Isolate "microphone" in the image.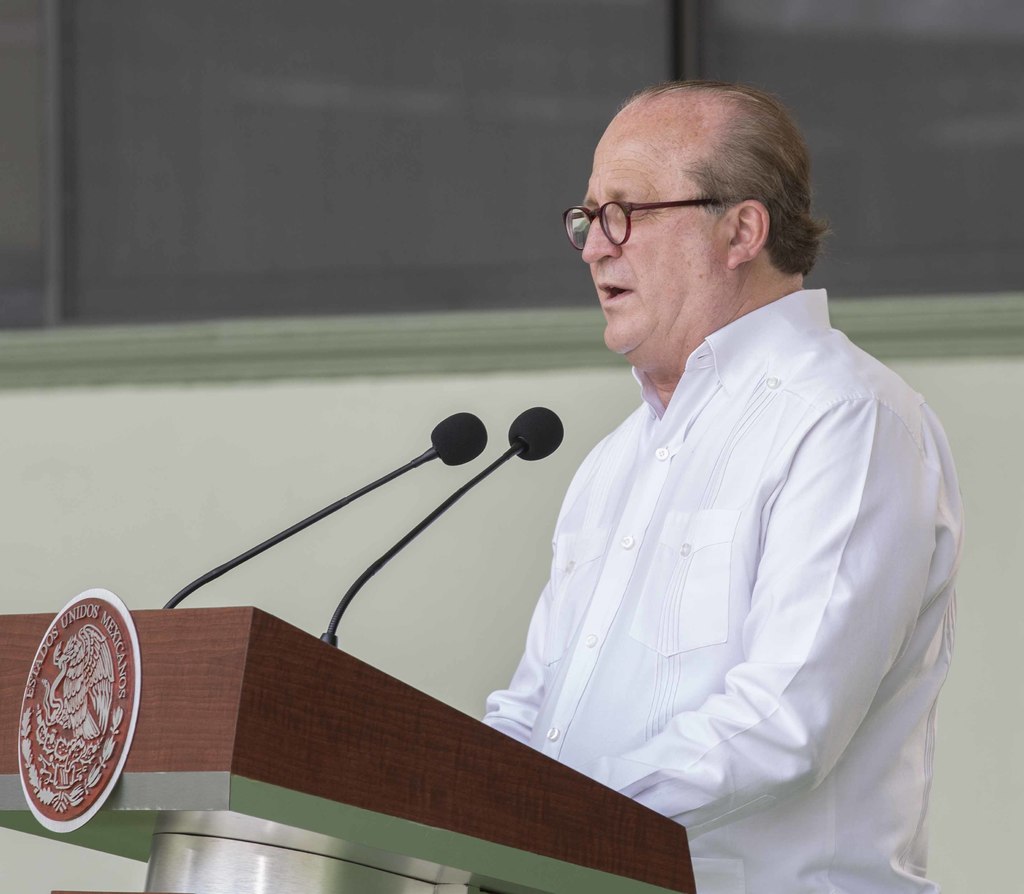
Isolated region: l=505, t=406, r=568, b=463.
